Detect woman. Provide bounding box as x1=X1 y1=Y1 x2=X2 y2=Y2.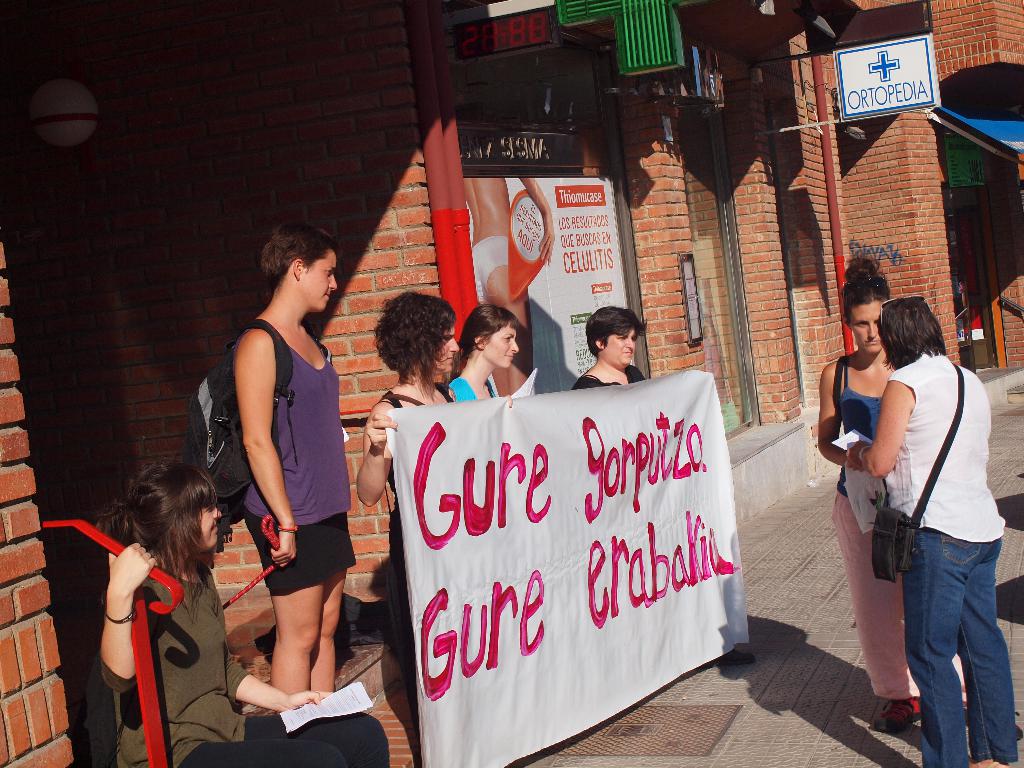
x1=811 y1=250 x2=905 y2=707.
